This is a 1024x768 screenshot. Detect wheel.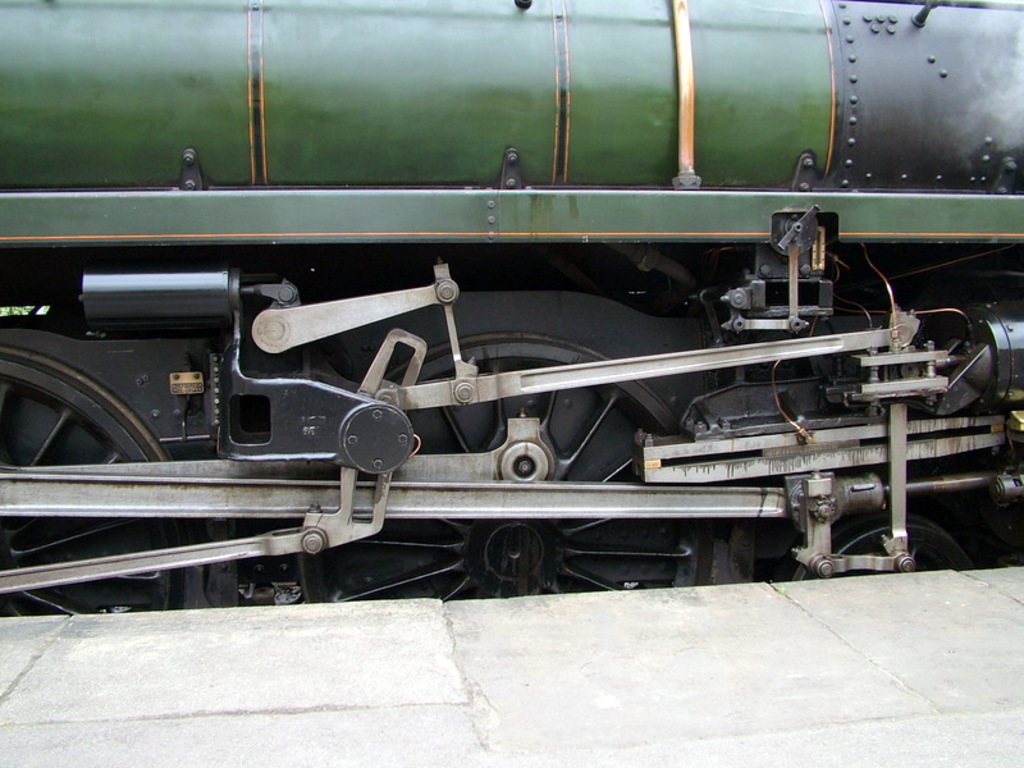
Rect(297, 330, 718, 602).
